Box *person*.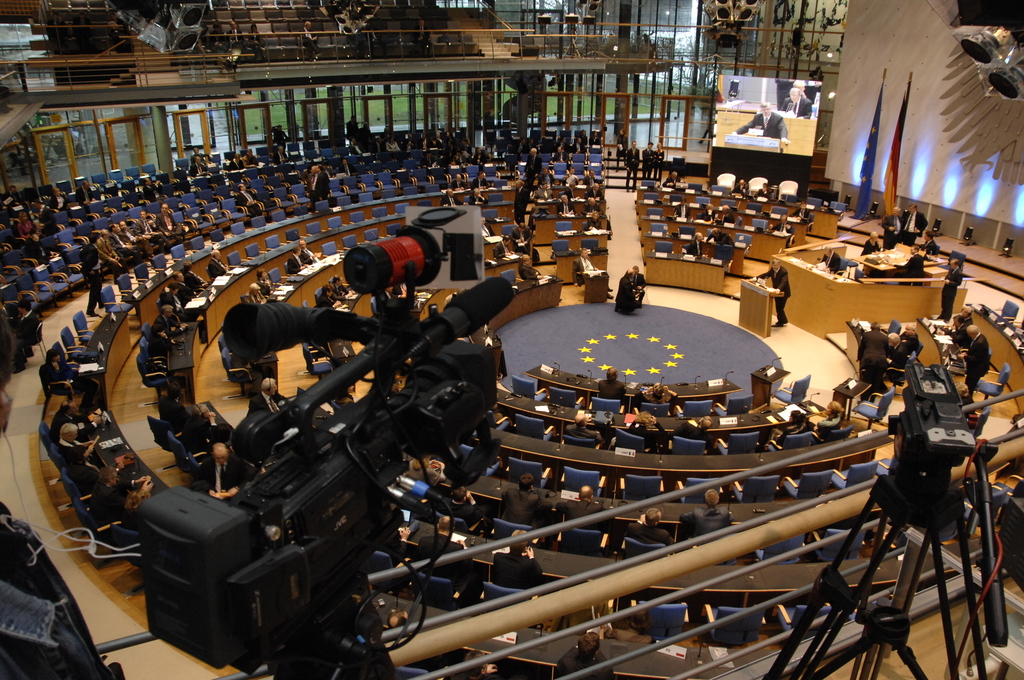
BBox(570, 247, 613, 298).
